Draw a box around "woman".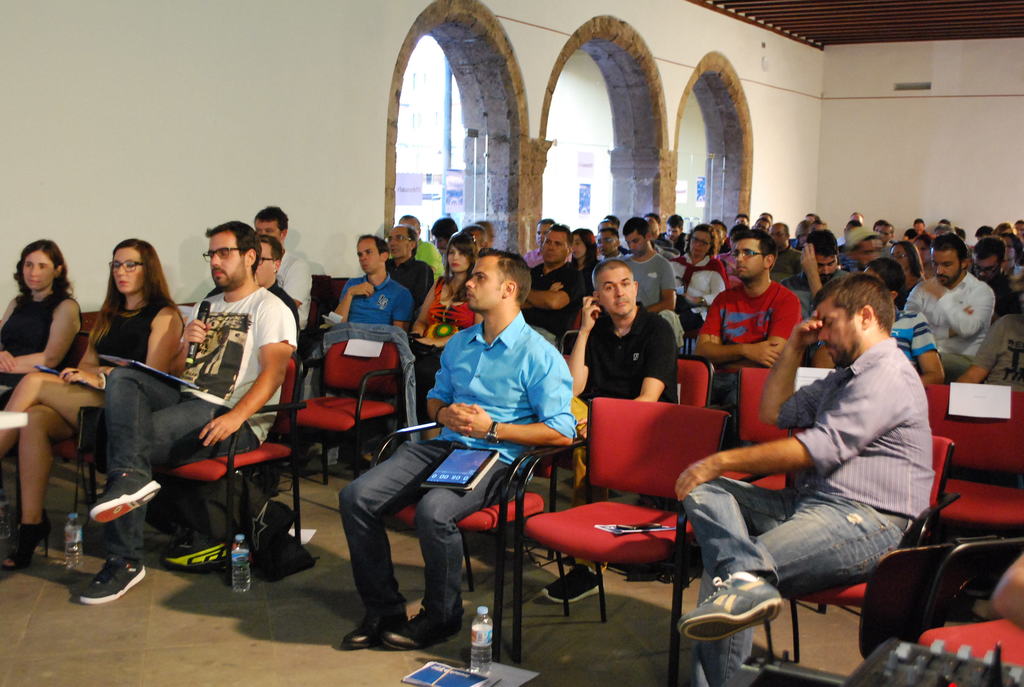
[x1=897, y1=242, x2=929, y2=295].
